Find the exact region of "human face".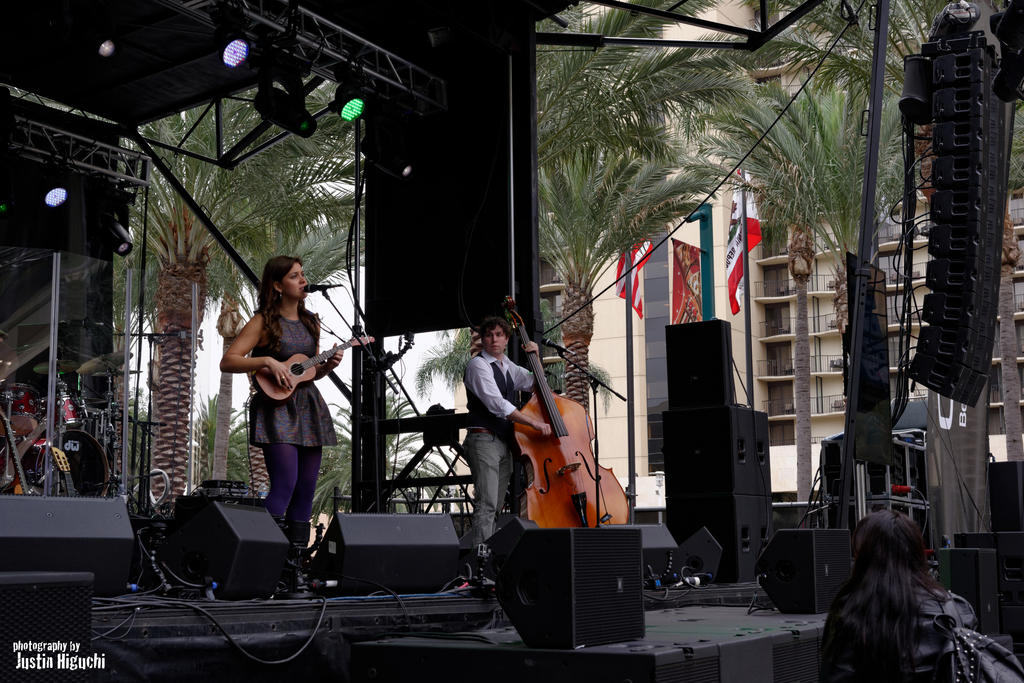
Exact region: 282,261,306,299.
